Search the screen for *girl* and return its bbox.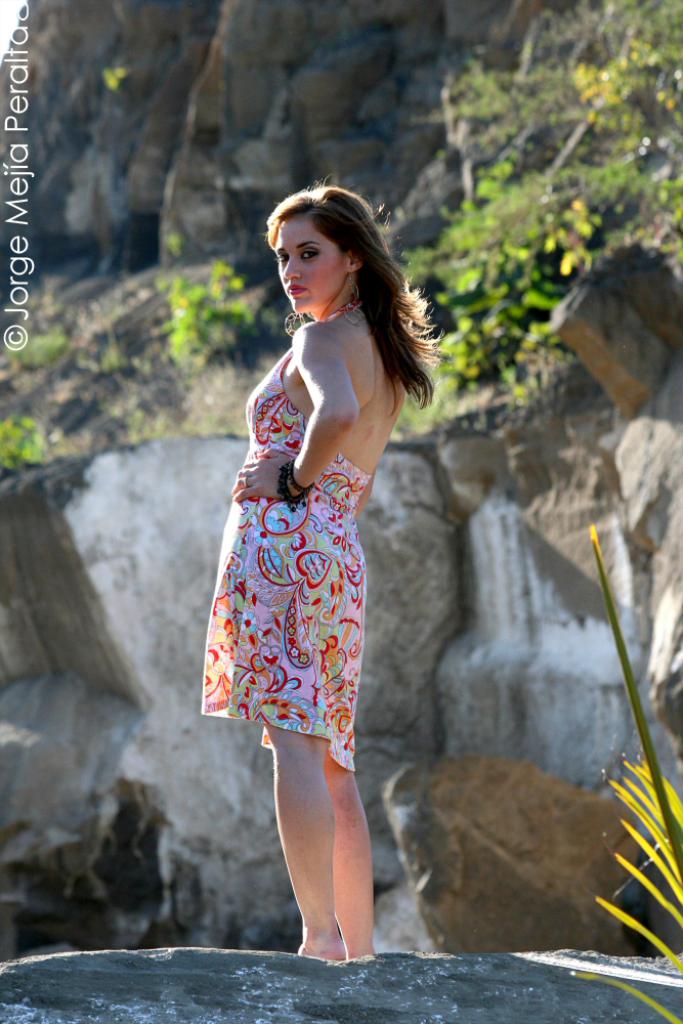
Found: <box>200,171,449,965</box>.
